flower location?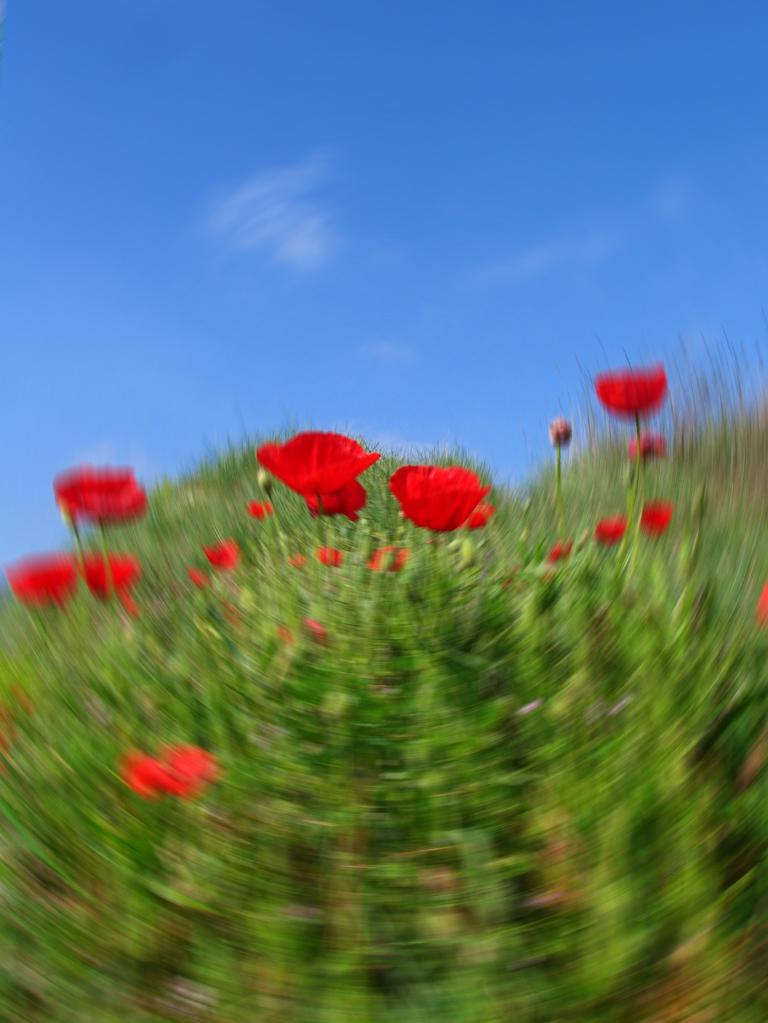
542 413 574 445
